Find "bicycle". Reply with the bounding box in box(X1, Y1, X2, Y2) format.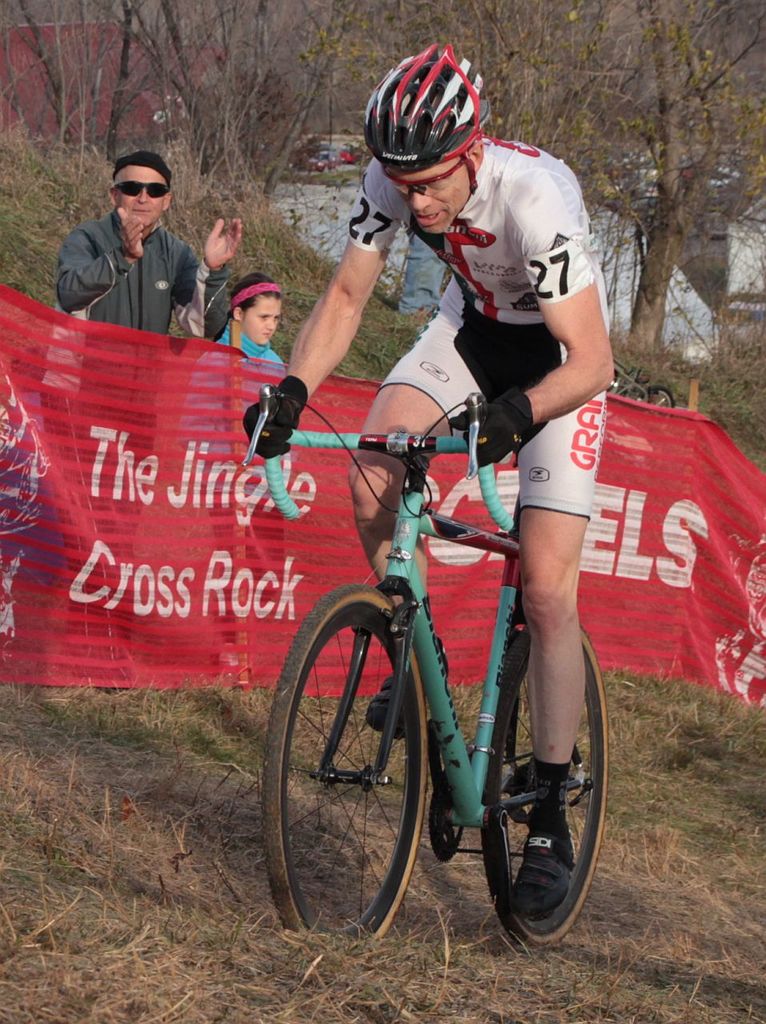
box(254, 392, 640, 953).
